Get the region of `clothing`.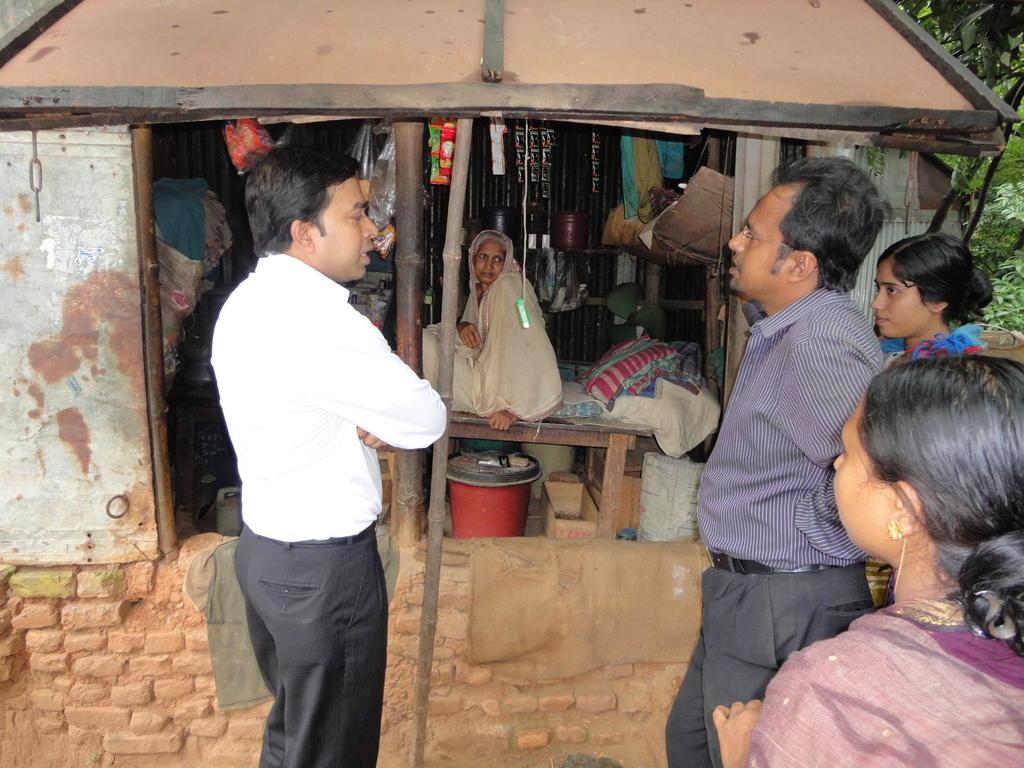
748, 598, 1023, 767.
